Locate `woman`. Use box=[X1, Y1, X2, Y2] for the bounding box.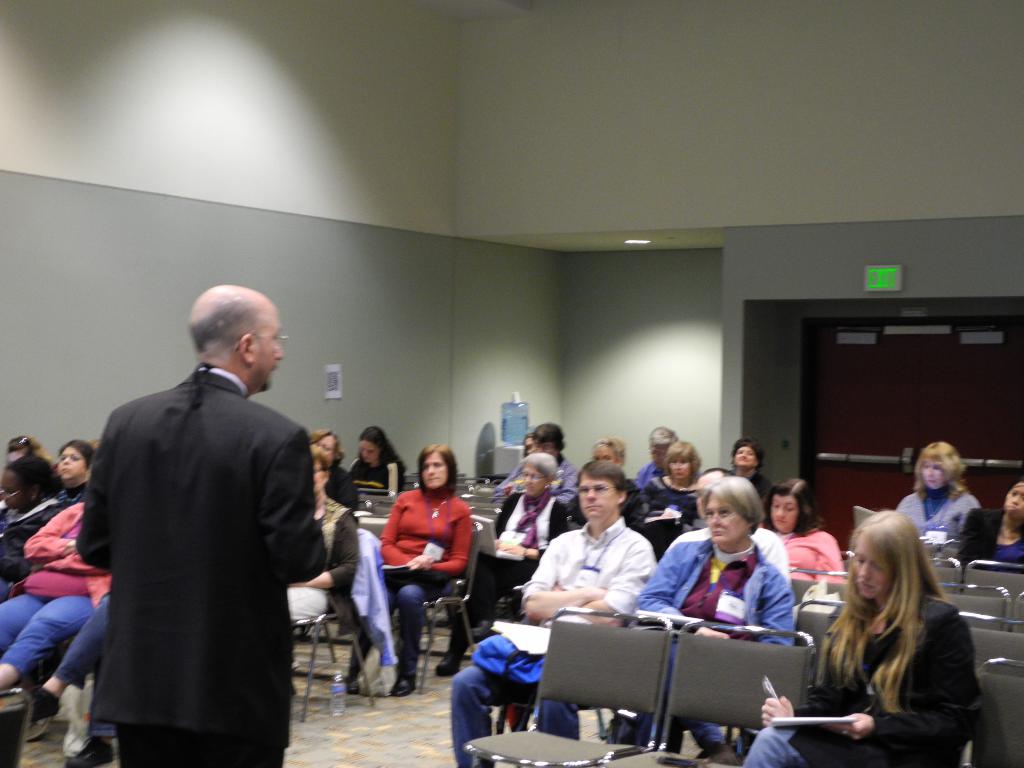
box=[522, 435, 536, 455].
